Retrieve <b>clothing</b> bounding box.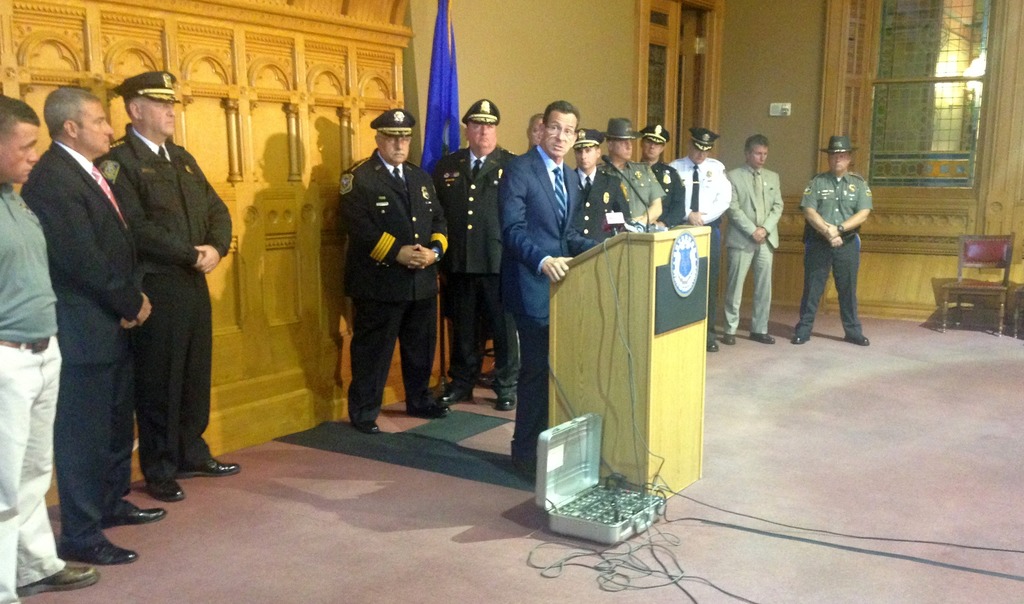
Bounding box: select_region(87, 118, 236, 490).
